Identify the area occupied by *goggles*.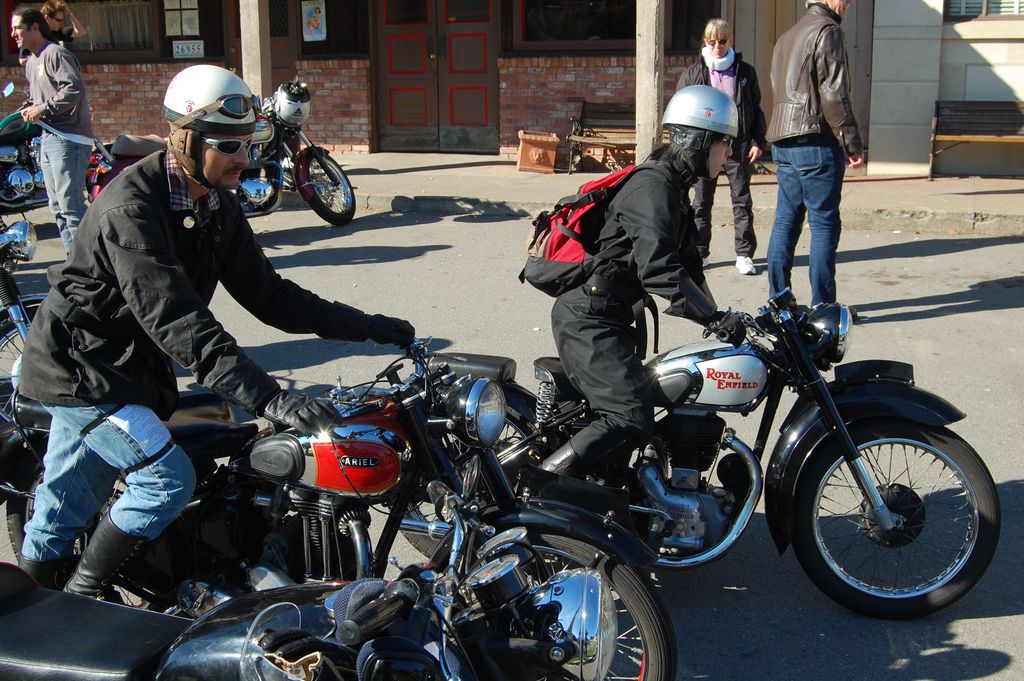
Area: box=[707, 37, 729, 45].
